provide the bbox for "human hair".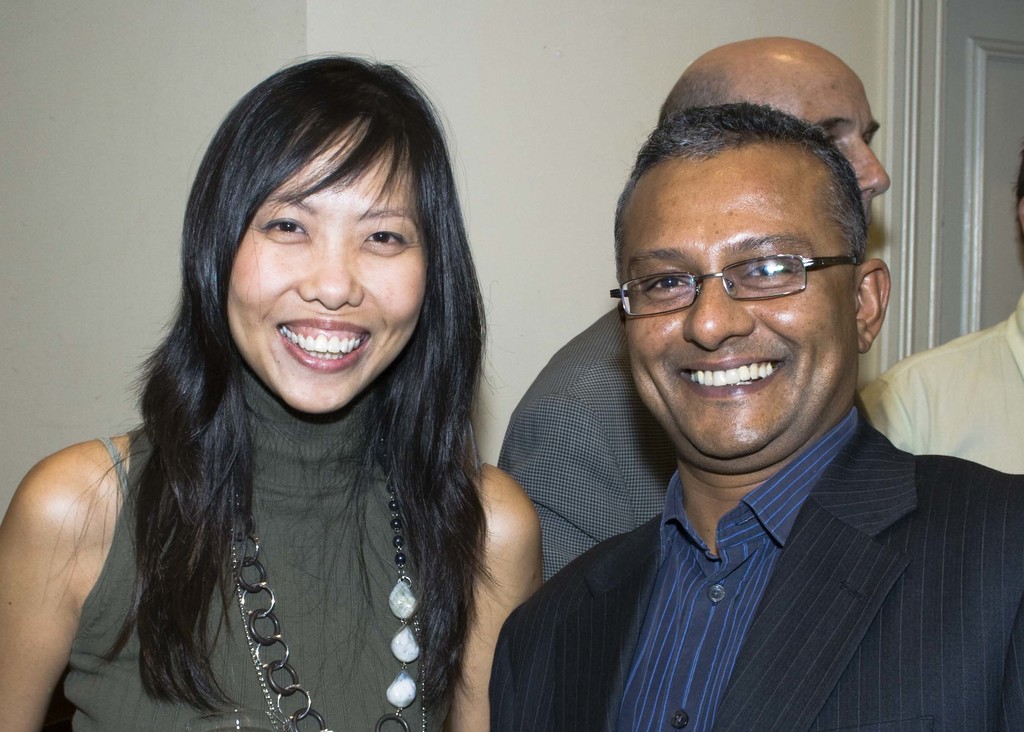
rect(652, 63, 739, 129).
